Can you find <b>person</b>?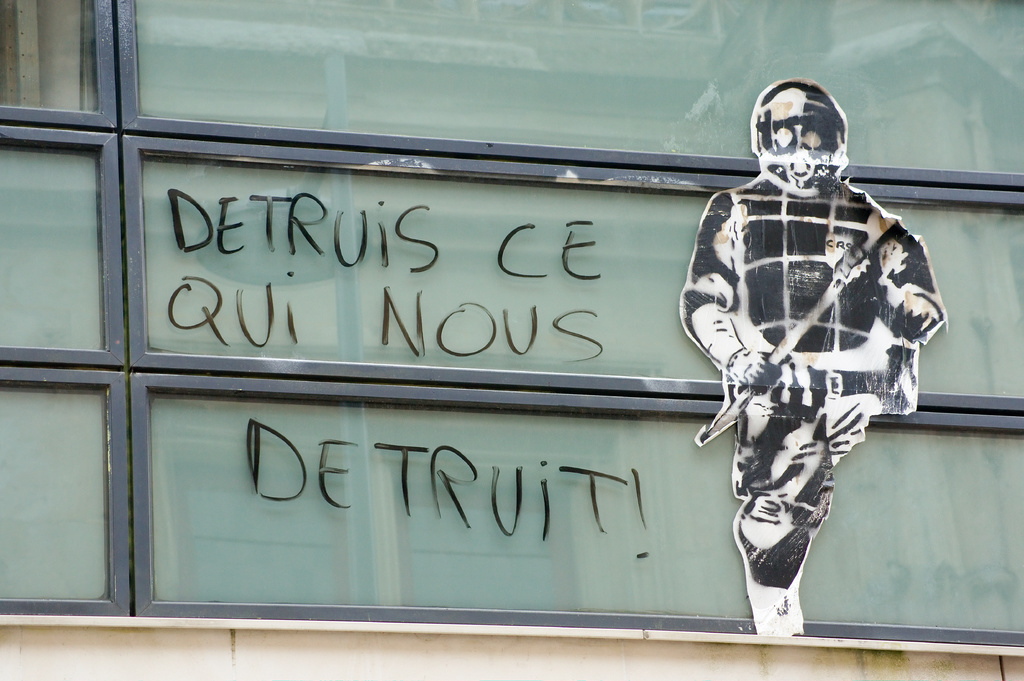
Yes, bounding box: [left=680, top=81, right=944, bottom=634].
